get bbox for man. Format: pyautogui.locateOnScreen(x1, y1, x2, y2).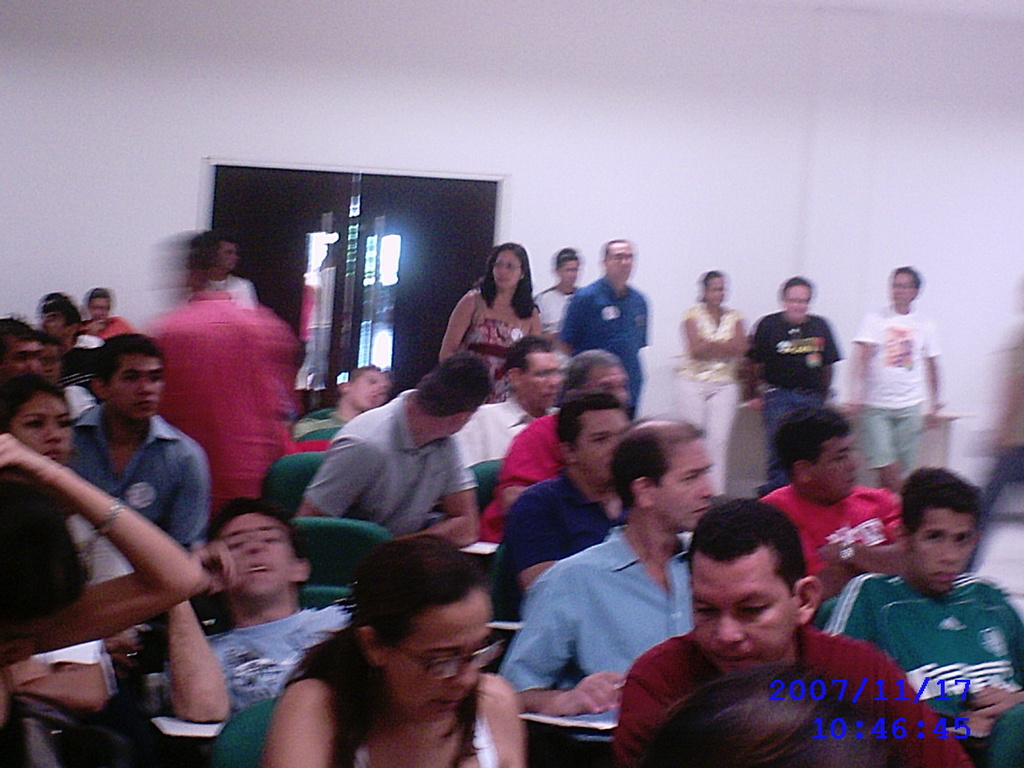
pyautogui.locateOnScreen(297, 356, 488, 547).
